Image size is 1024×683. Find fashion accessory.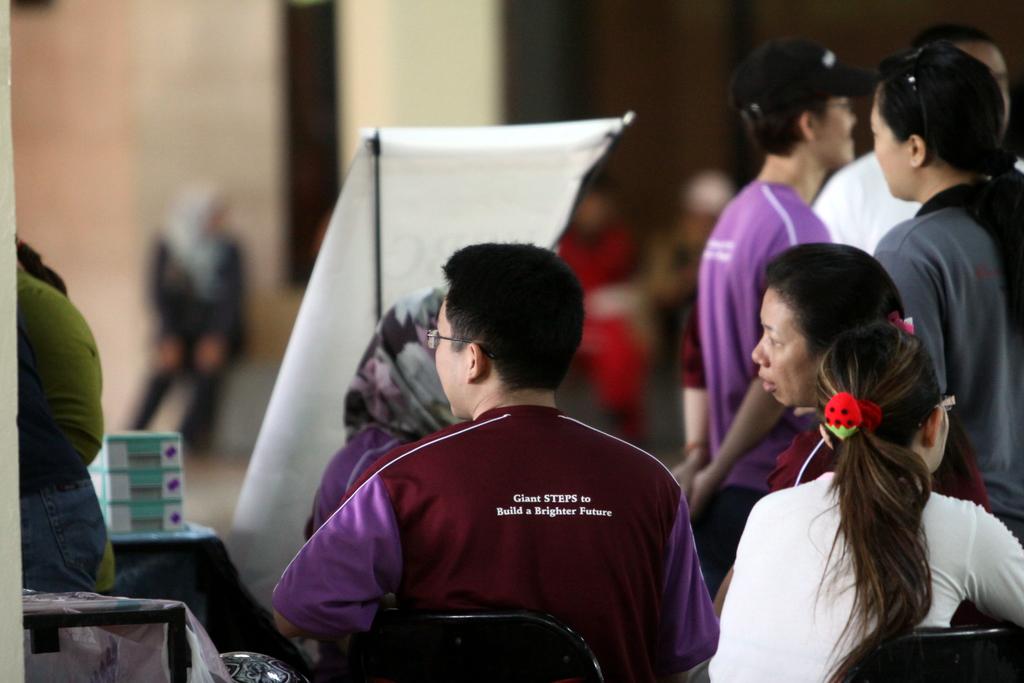
<region>734, 39, 881, 105</region>.
